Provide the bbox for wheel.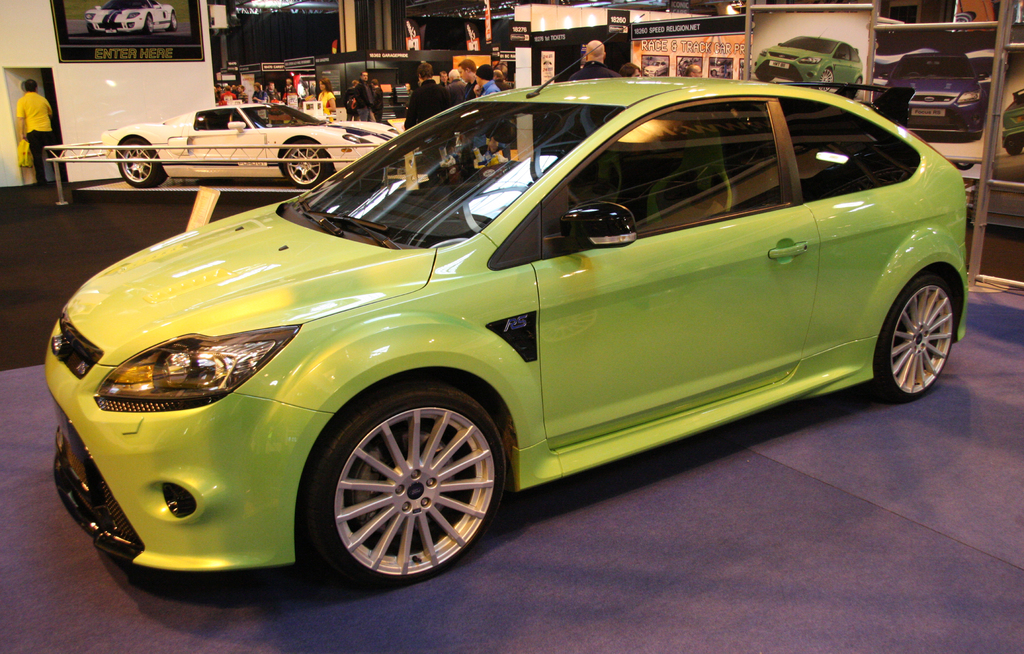
l=304, t=384, r=515, b=591.
